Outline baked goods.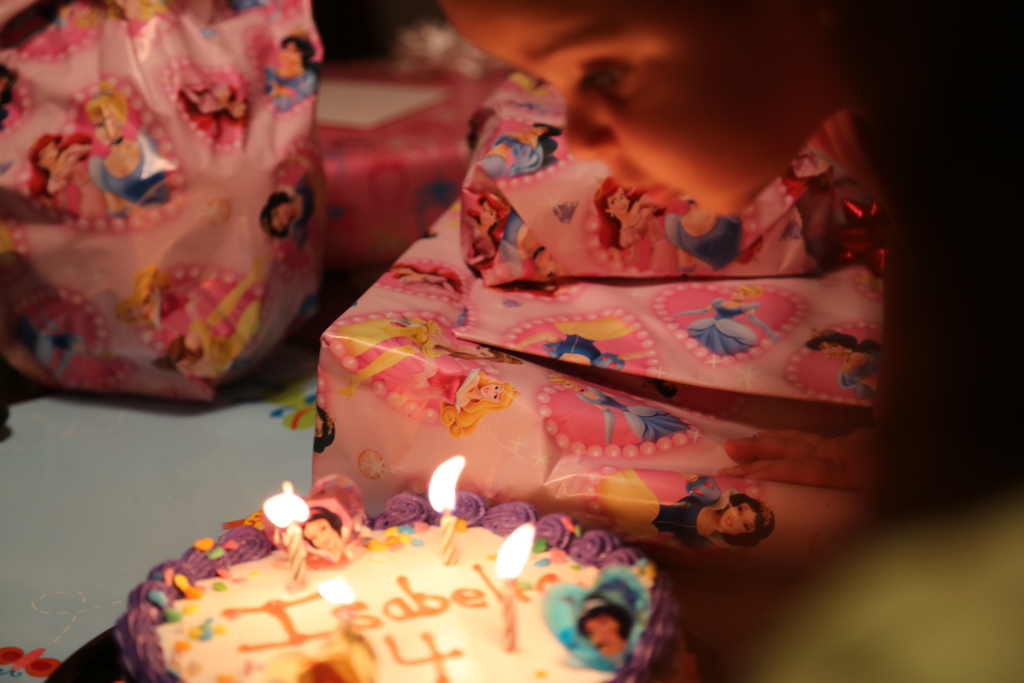
Outline: [111, 486, 693, 682].
